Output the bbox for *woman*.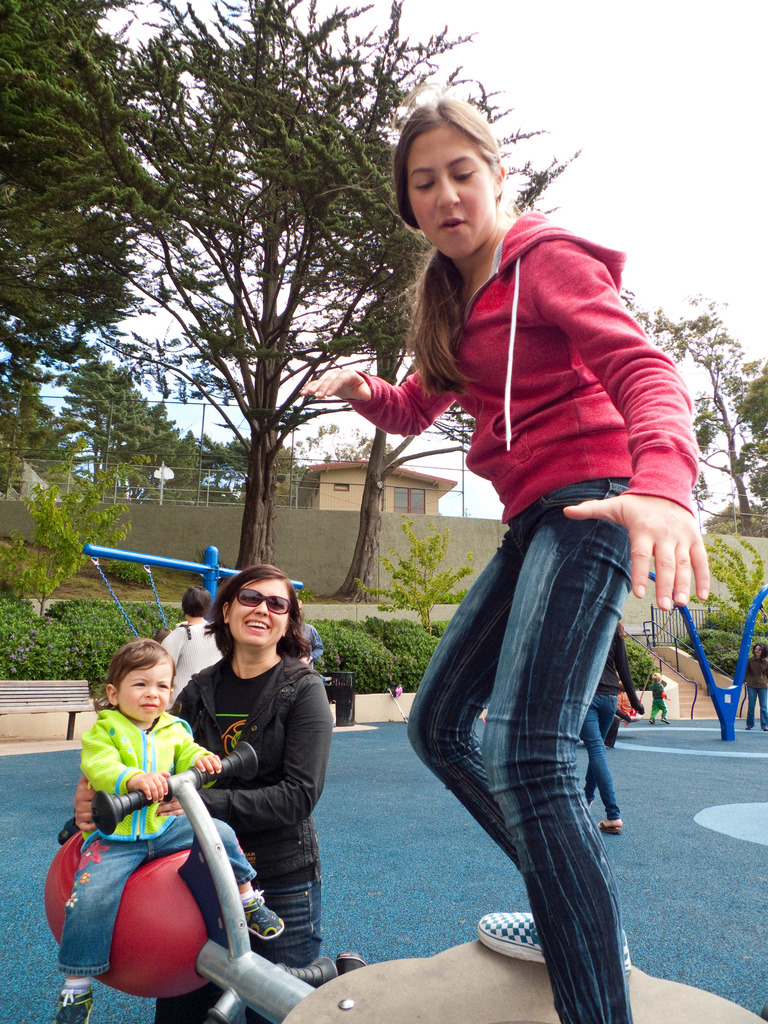
[x1=307, y1=89, x2=715, y2=973].
